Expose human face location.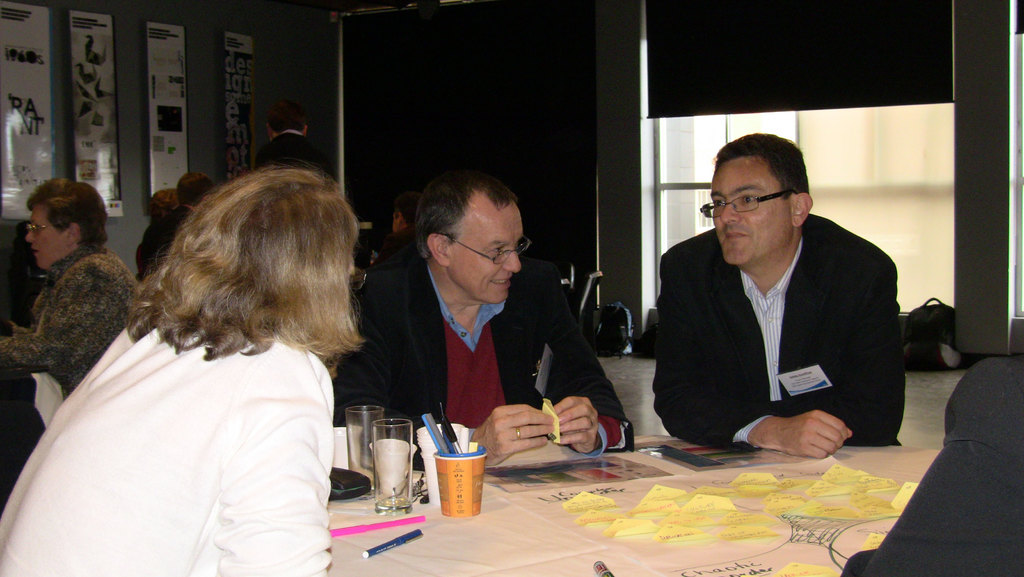
Exposed at region(28, 209, 65, 271).
